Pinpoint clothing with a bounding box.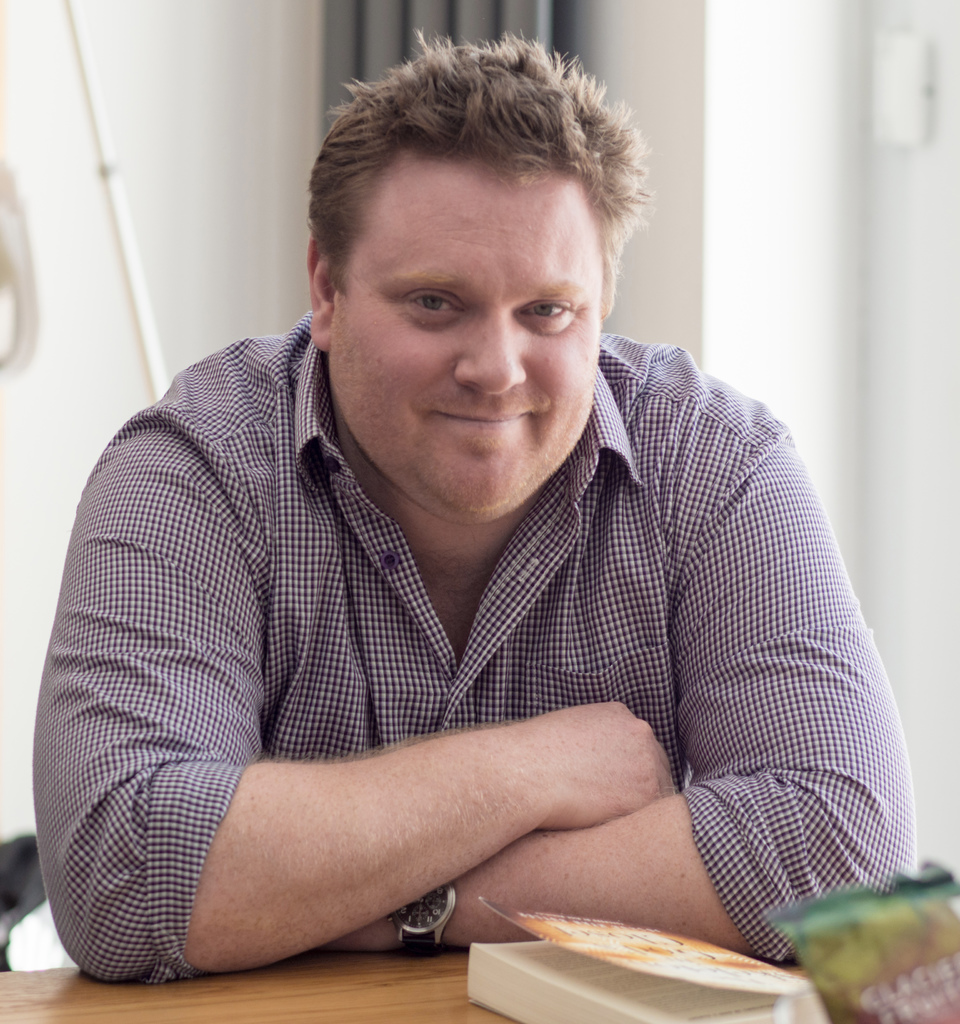
BBox(19, 220, 929, 1002).
